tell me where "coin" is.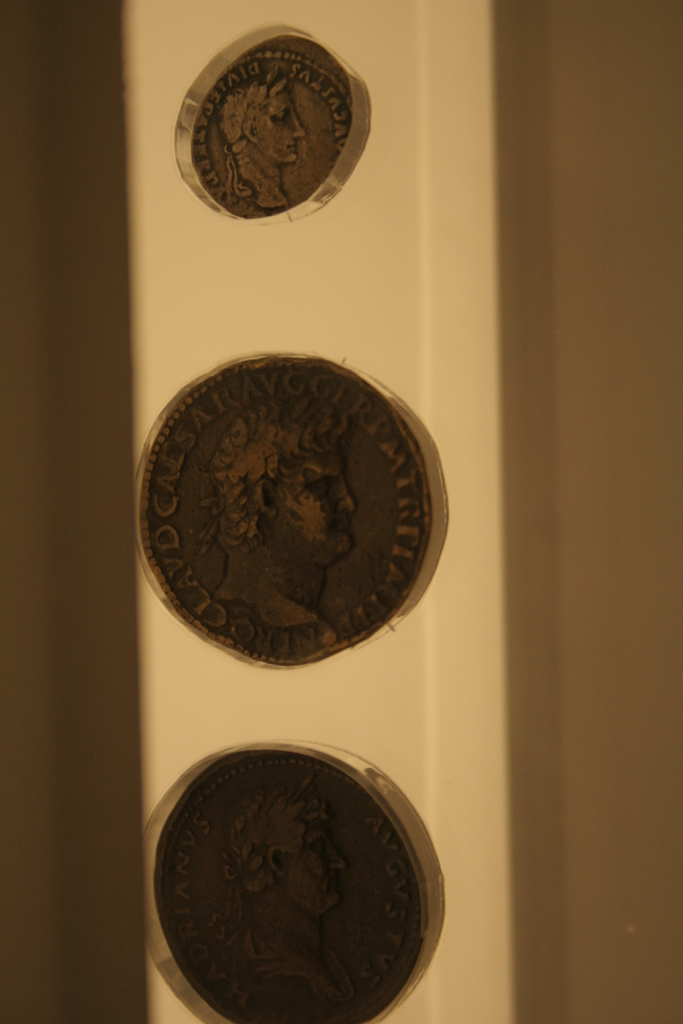
"coin" is at left=163, top=20, right=356, bottom=218.
